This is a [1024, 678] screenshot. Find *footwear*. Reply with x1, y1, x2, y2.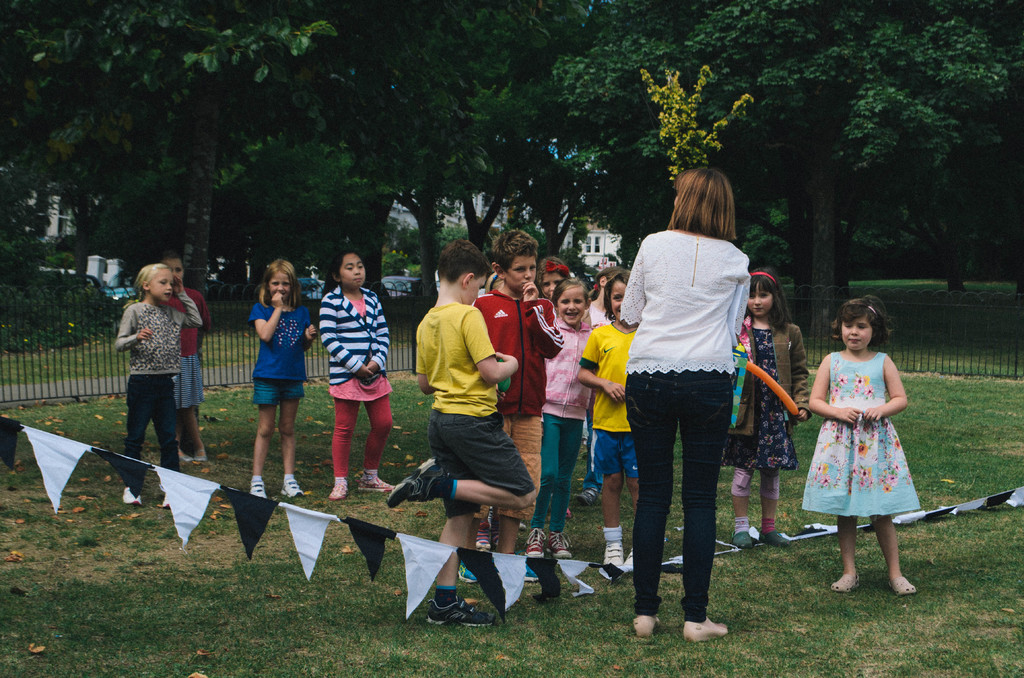
829, 574, 863, 593.
